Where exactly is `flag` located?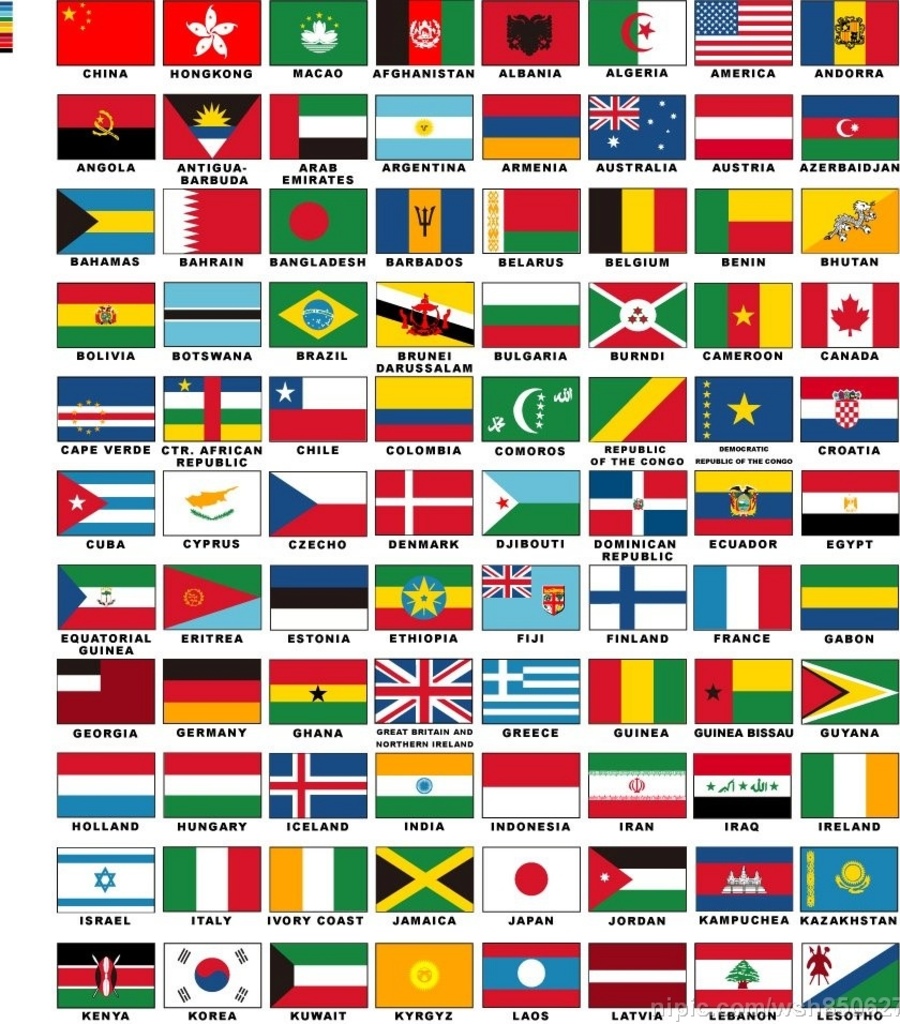
Its bounding box is bbox=[272, 0, 366, 67].
